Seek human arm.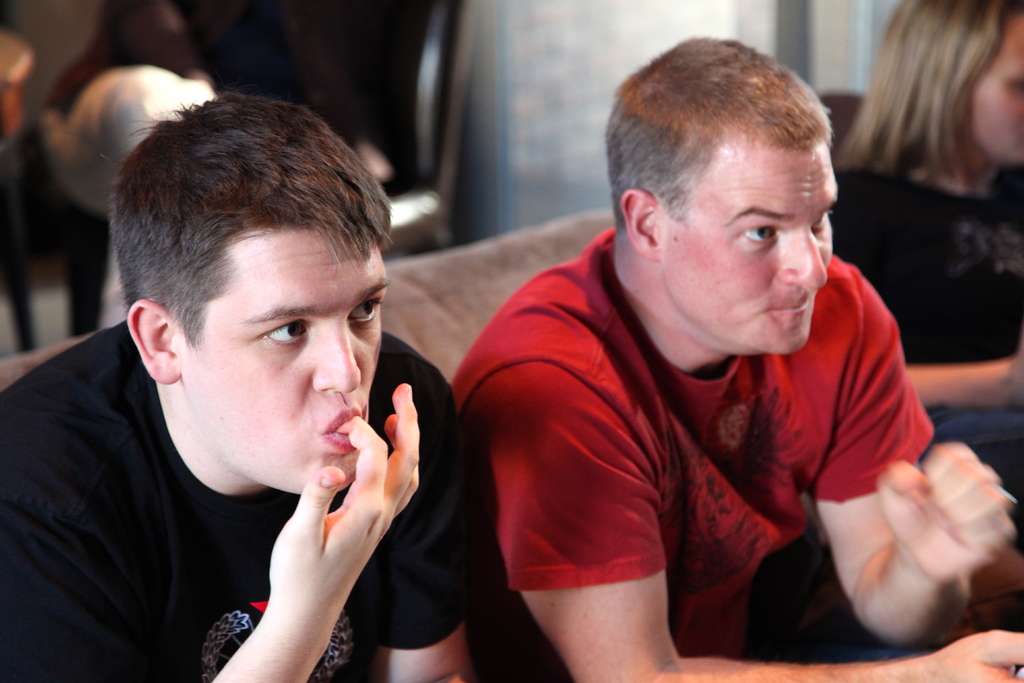
{"x1": 369, "y1": 356, "x2": 490, "y2": 682}.
